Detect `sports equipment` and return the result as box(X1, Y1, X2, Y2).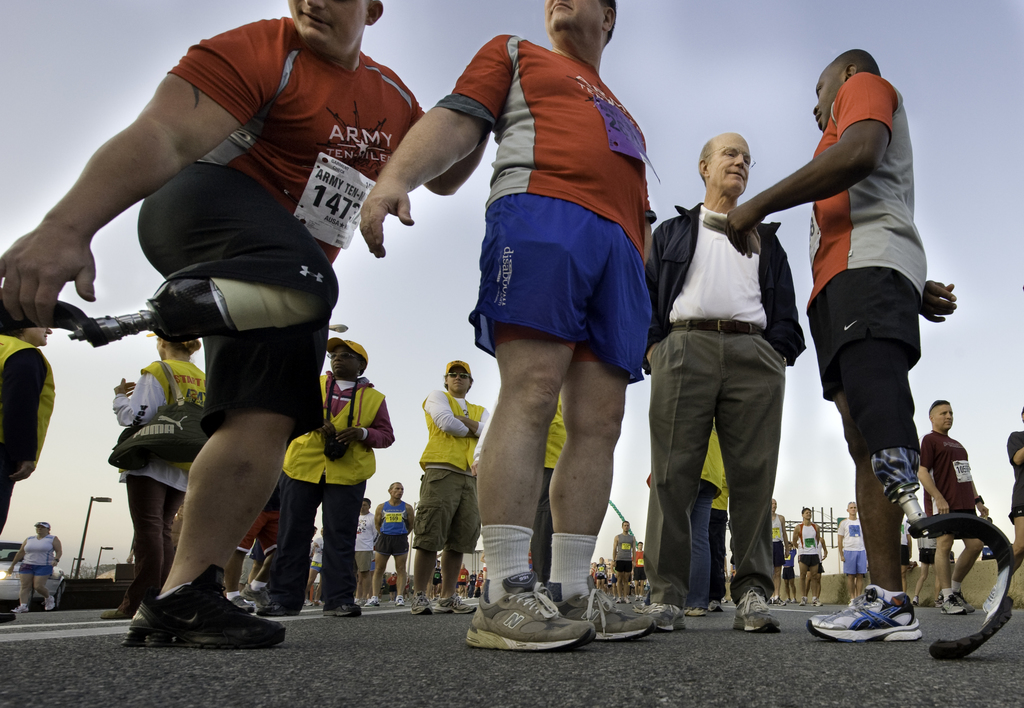
box(807, 579, 925, 646).
